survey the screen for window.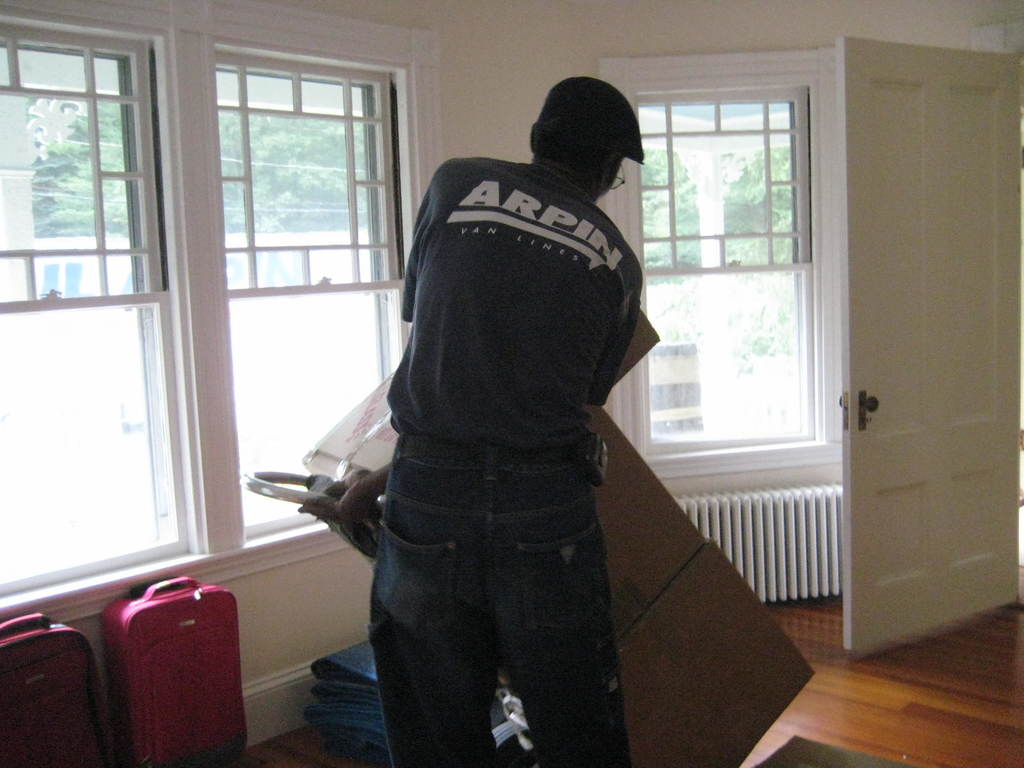
Survey found: [625,84,834,468].
